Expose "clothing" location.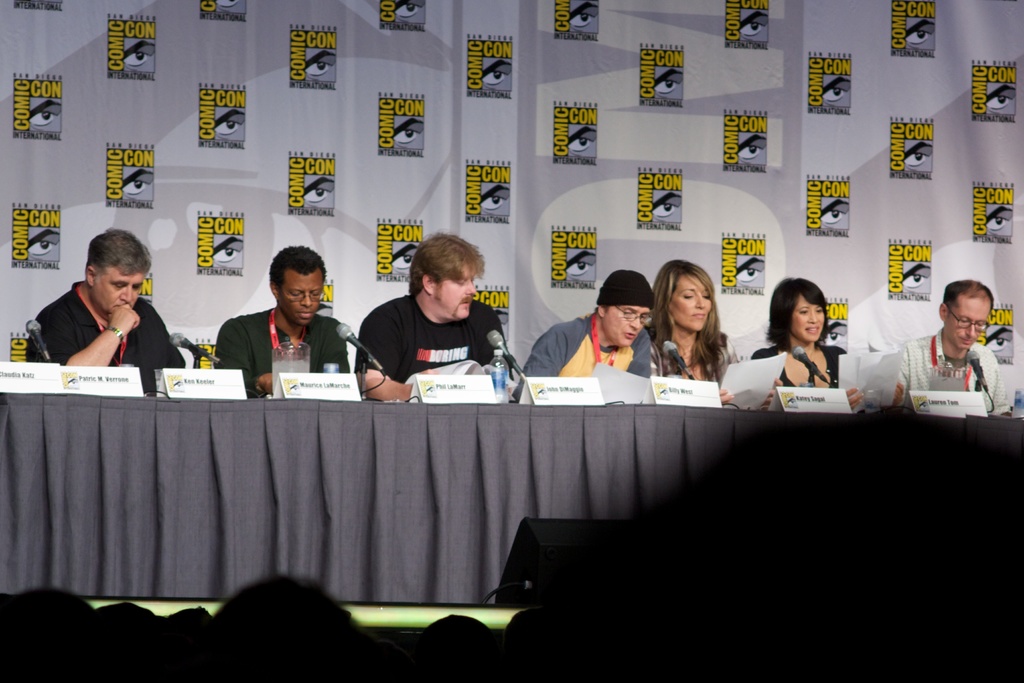
Exposed at [648, 329, 737, 390].
